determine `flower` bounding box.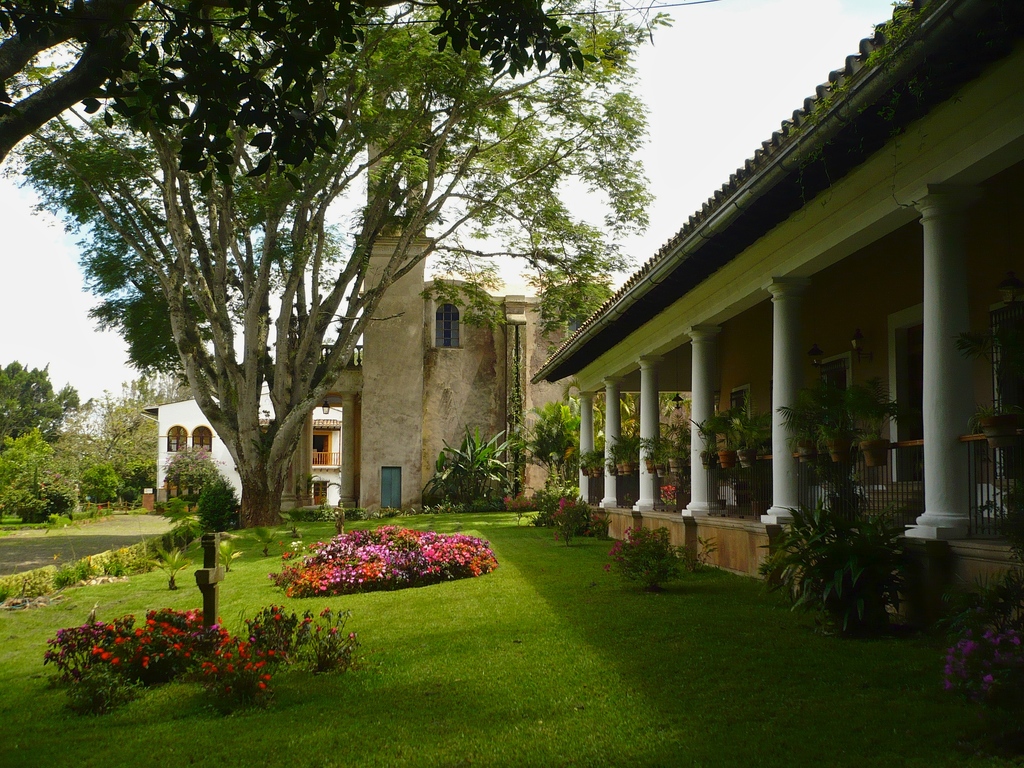
Determined: [315,623,321,628].
